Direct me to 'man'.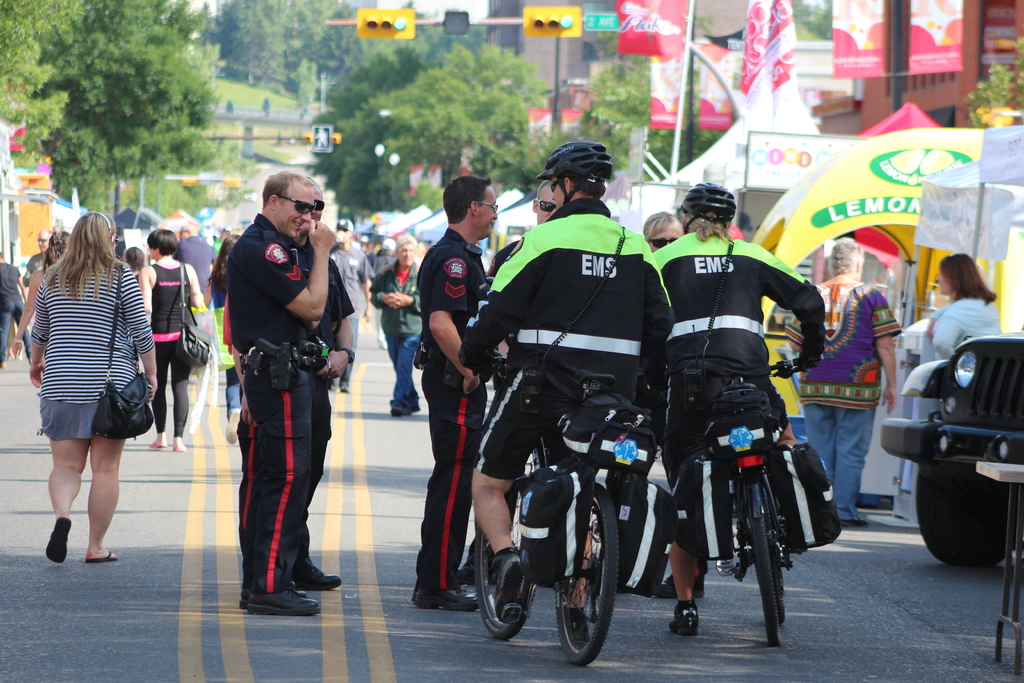
Direction: bbox=(331, 210, 385, 391).
